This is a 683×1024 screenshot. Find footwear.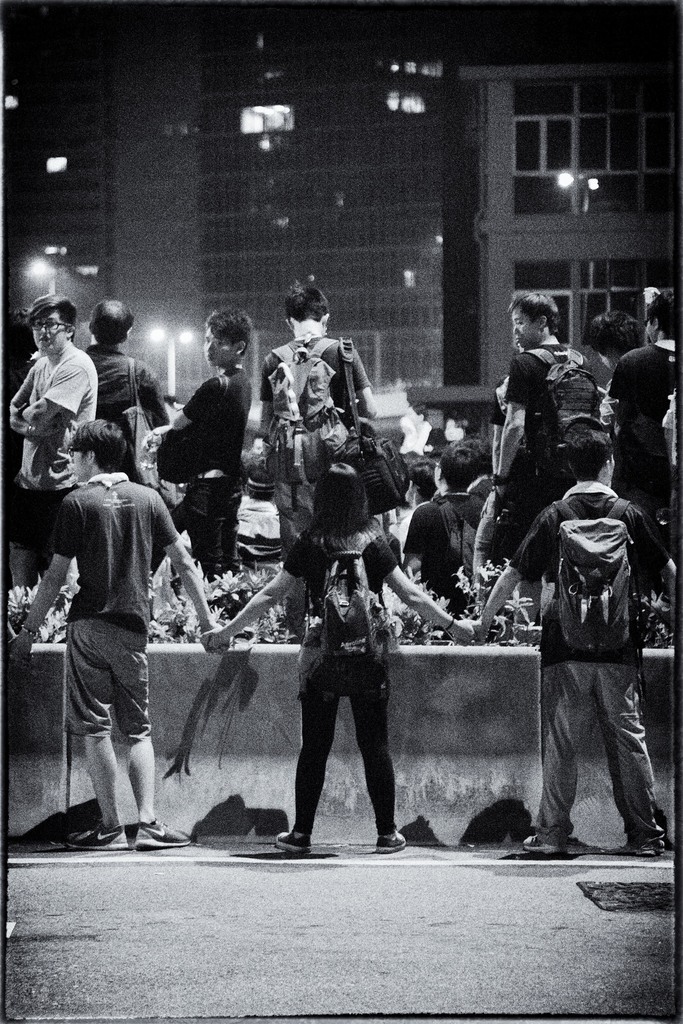
Bounding box: (x1=277, y1=826, x2=308, y2=860).
